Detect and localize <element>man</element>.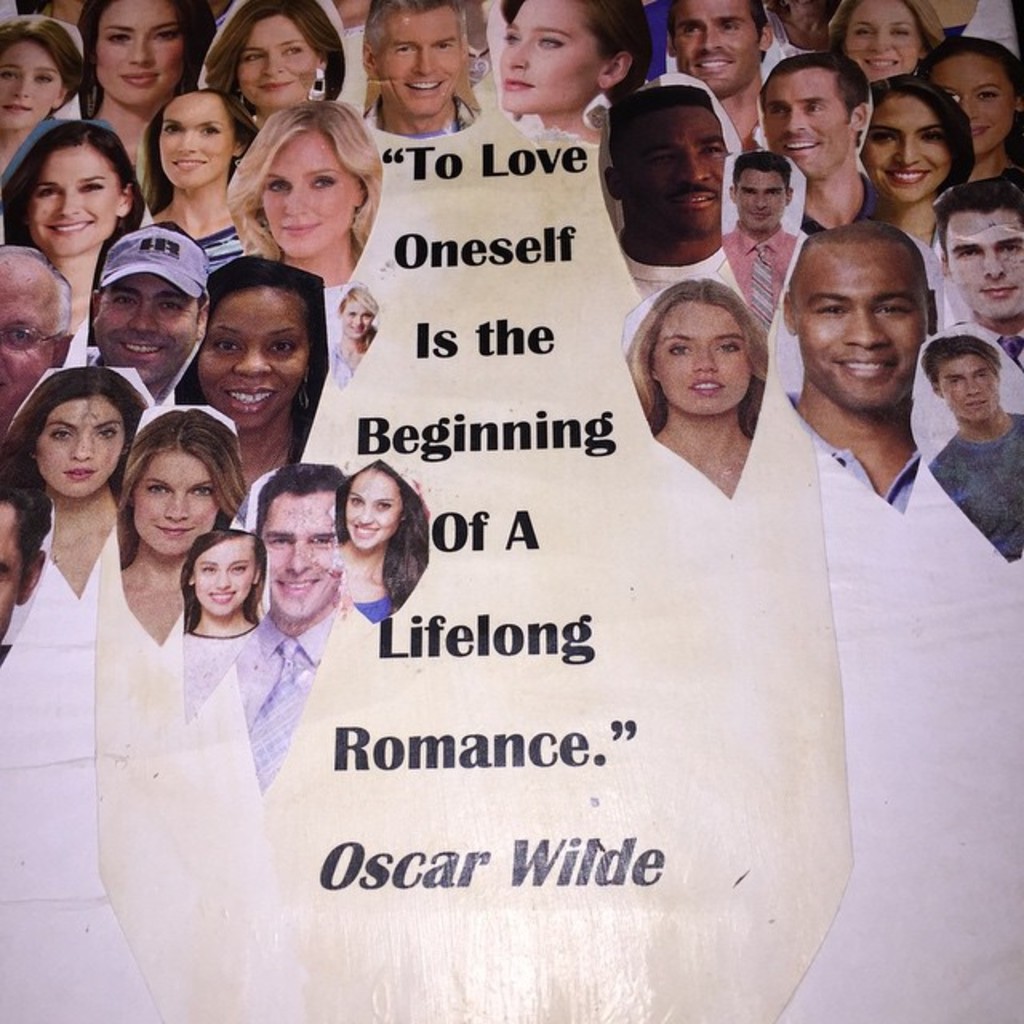
Localized at bbox(0, 434, 46, 658).
